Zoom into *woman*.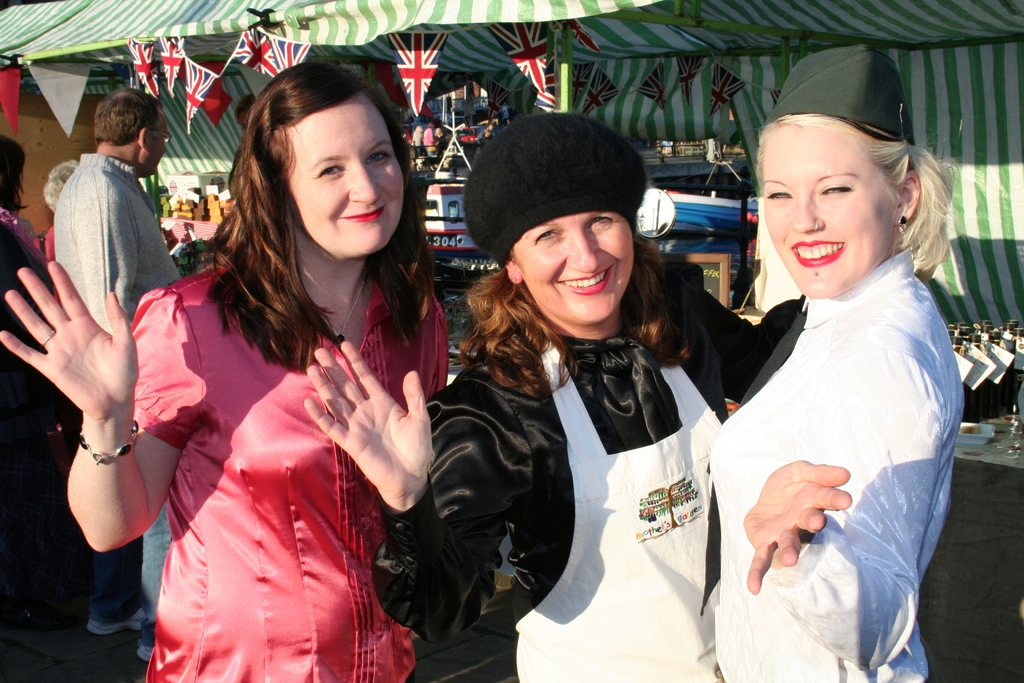
Zoom target: {"left": 0, "top": 60, "right": 450, "bottom": 682}.
